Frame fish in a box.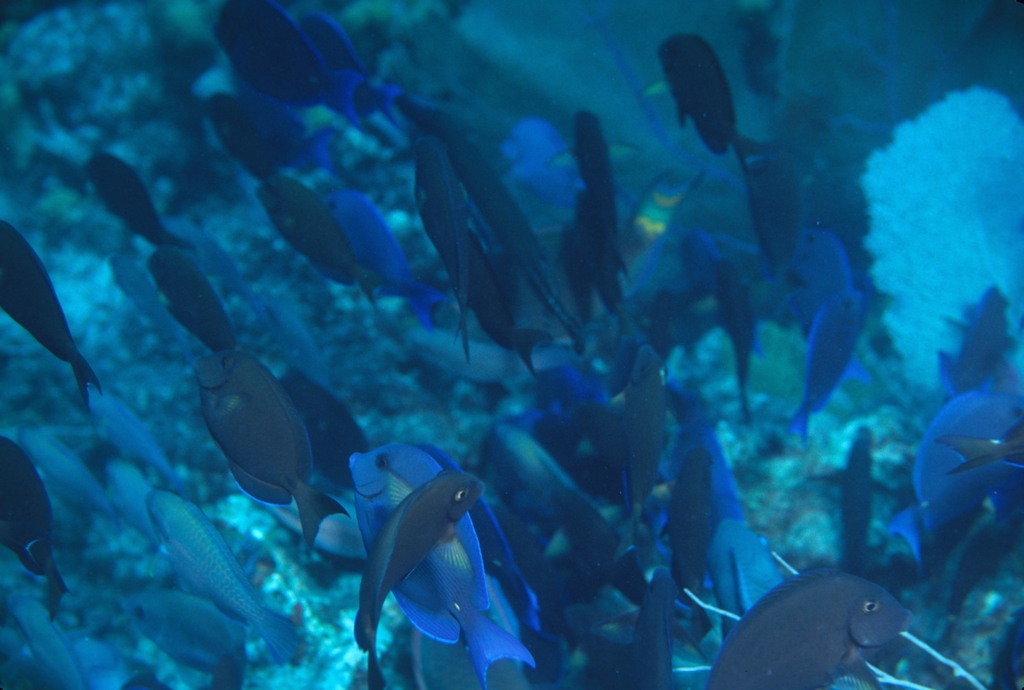
503, 425, 642, 595.
